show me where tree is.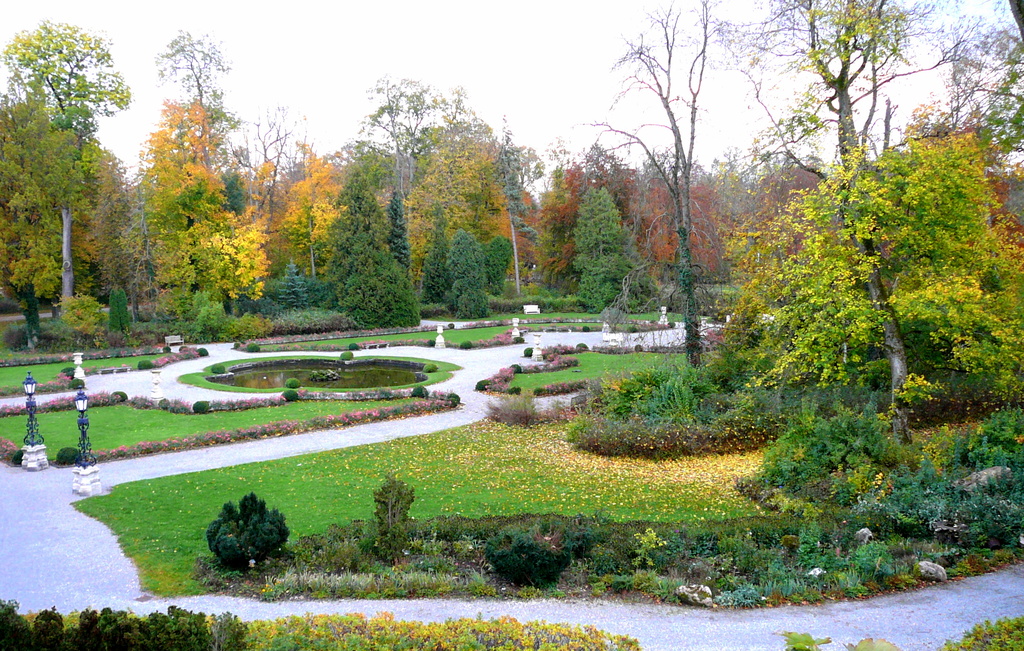
tree is at <bbox>706, 0, 956, 435</bbox>.
